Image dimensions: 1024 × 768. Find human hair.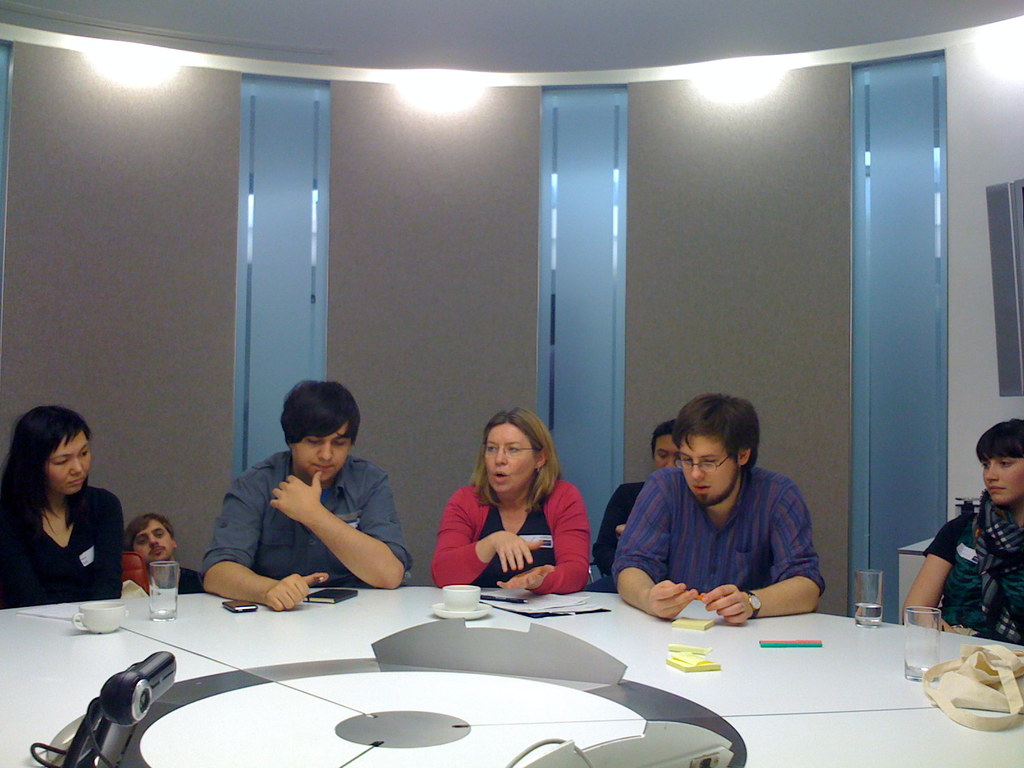
463,421,568,525.
